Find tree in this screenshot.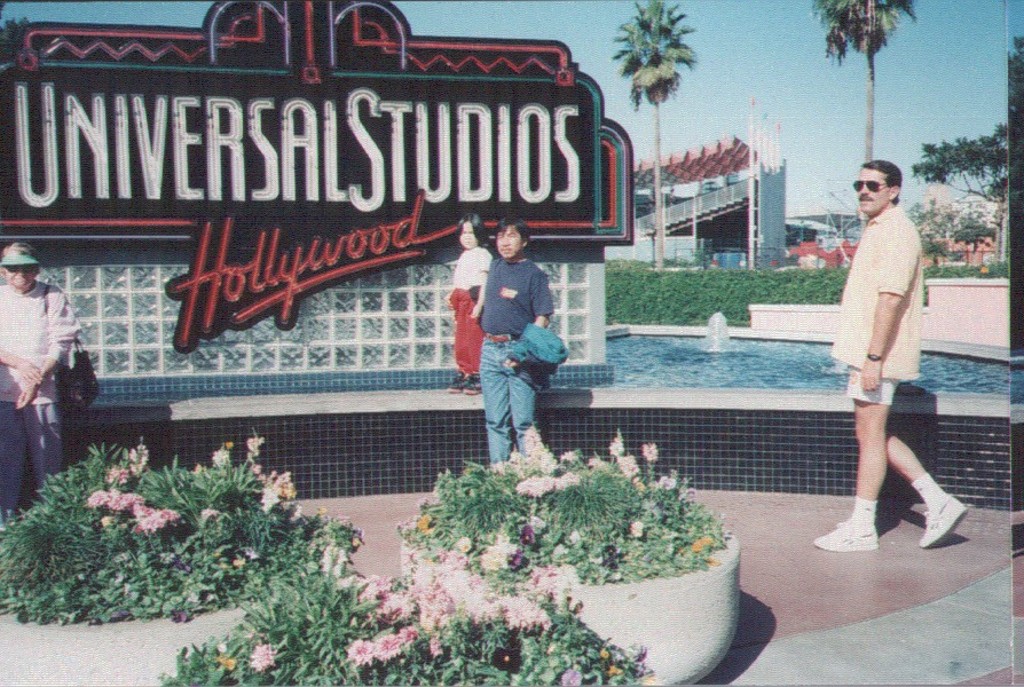
The bounding box for tree is [left=805, top=0, right=922, bottom=226].
